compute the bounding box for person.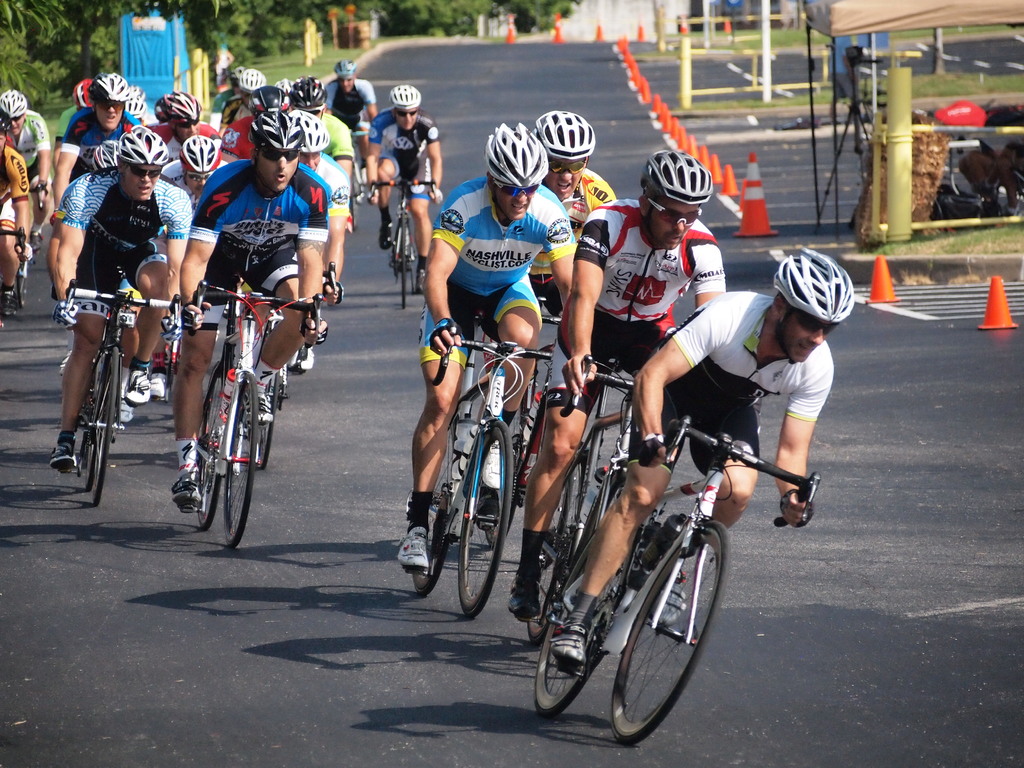
<box>361,77,450,294</box>.
